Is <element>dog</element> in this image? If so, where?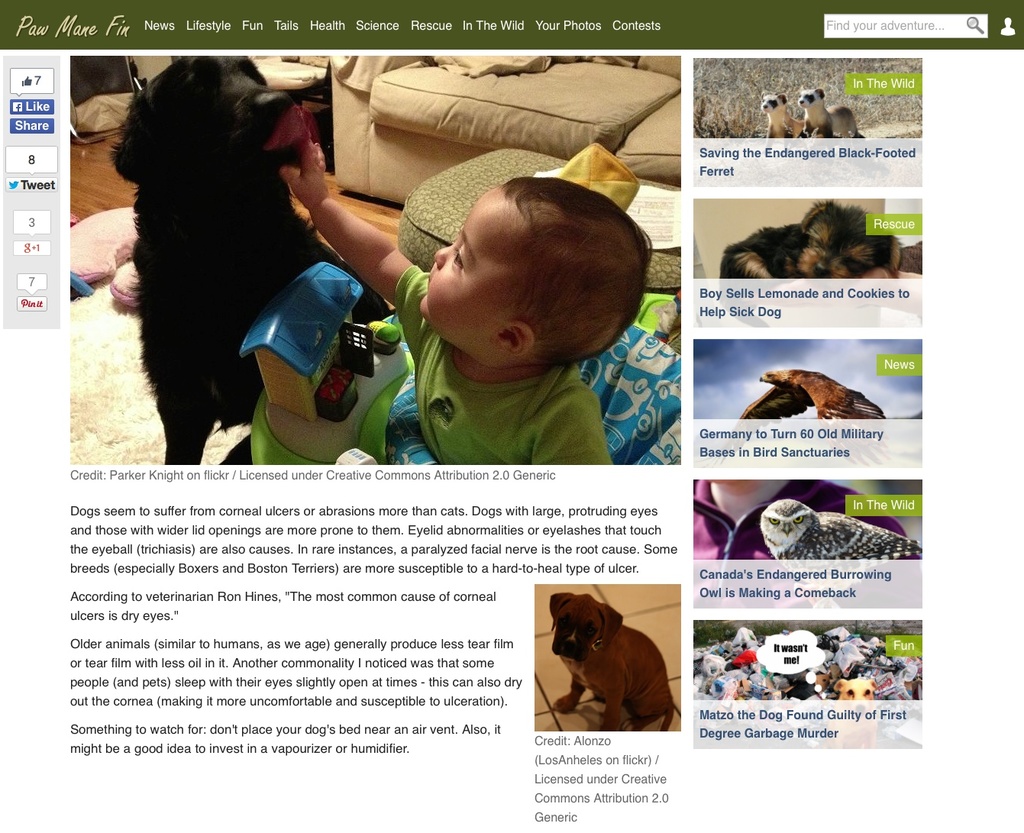
Yes, at (759, 89, 802, 158).
